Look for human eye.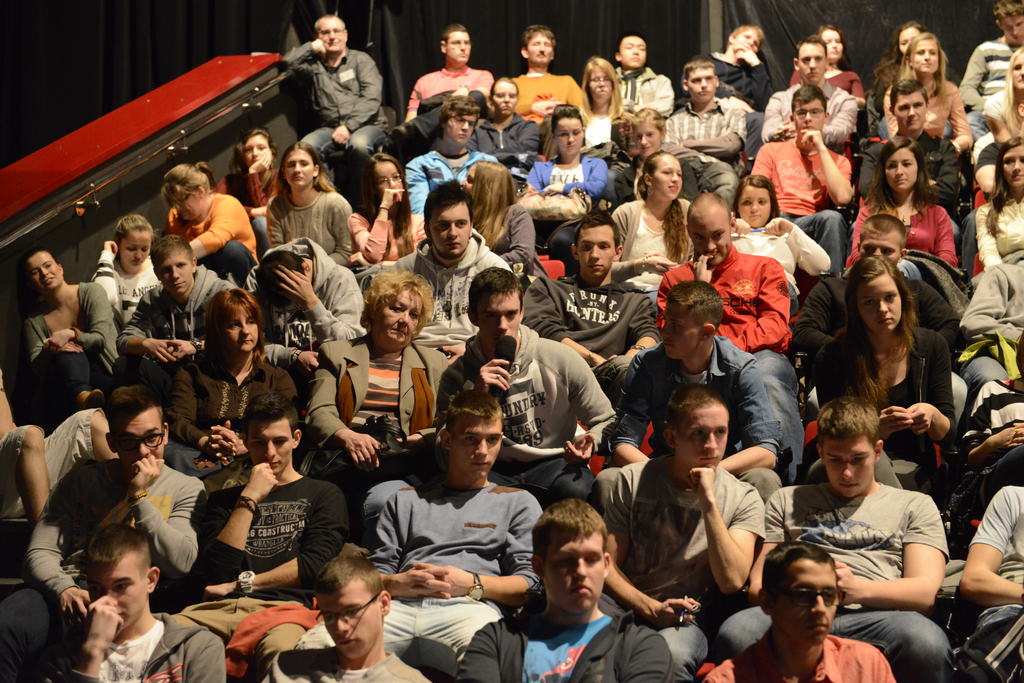
Found: select_region(605, 77, 609, 82).
